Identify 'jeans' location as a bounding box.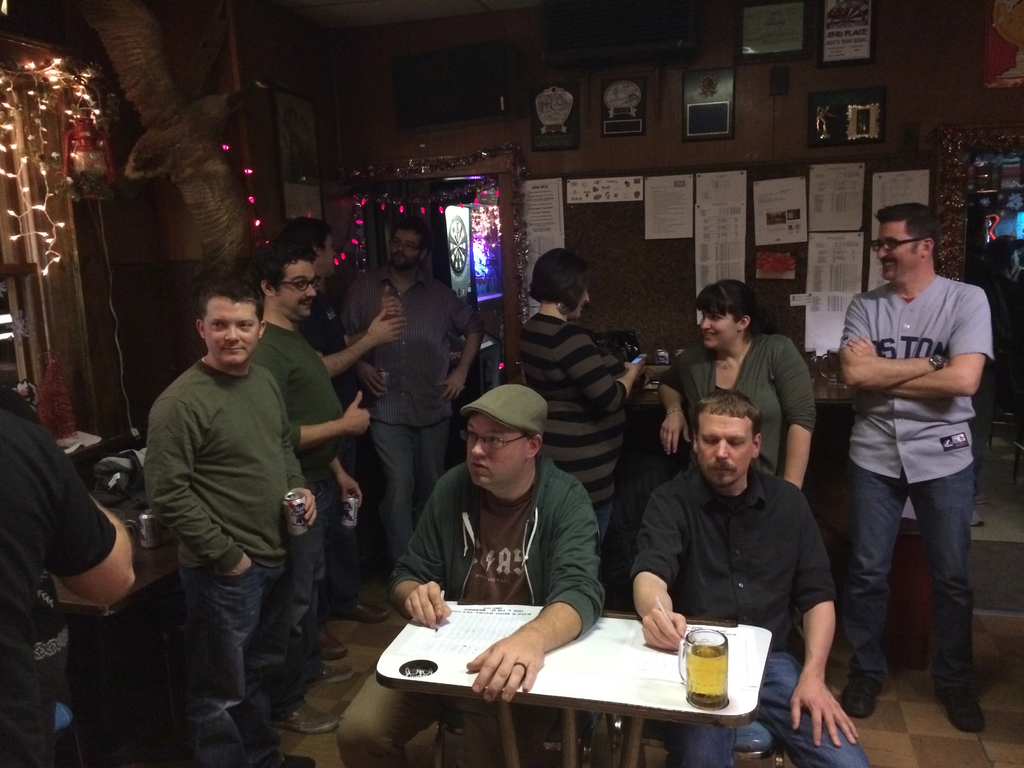
[x1=308, y1=450, x2=346, y2=637].
